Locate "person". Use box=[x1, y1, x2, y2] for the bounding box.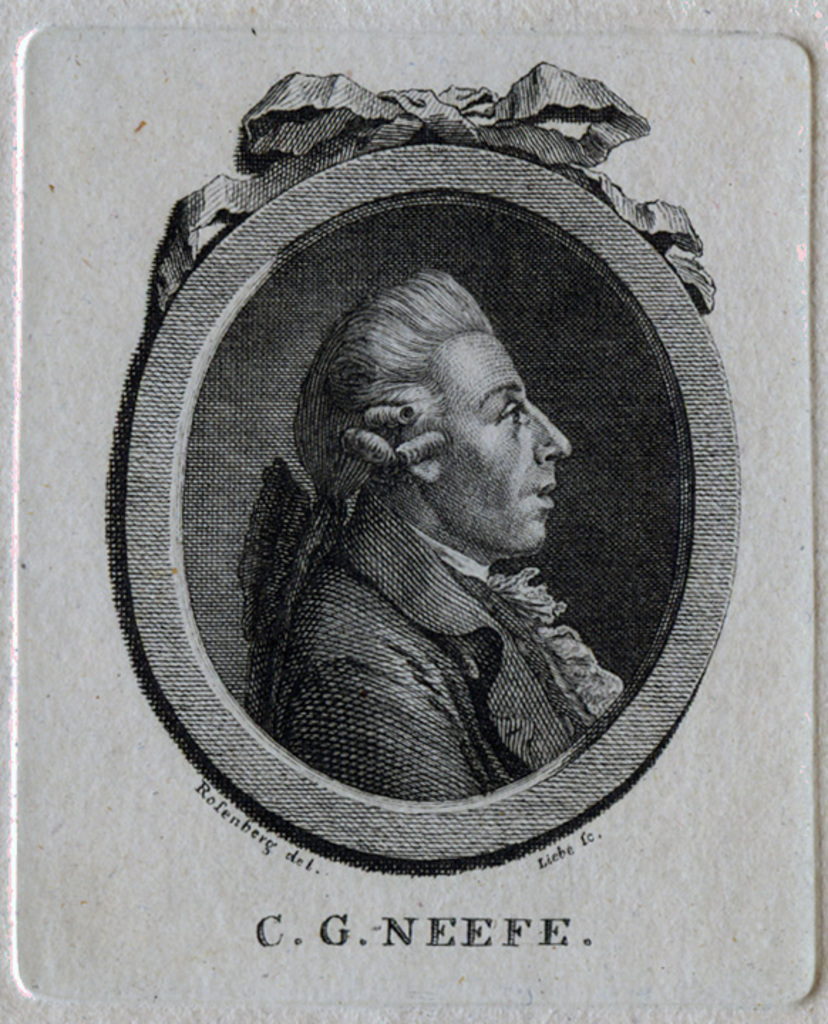
box=[238, 267, 626, 808].
